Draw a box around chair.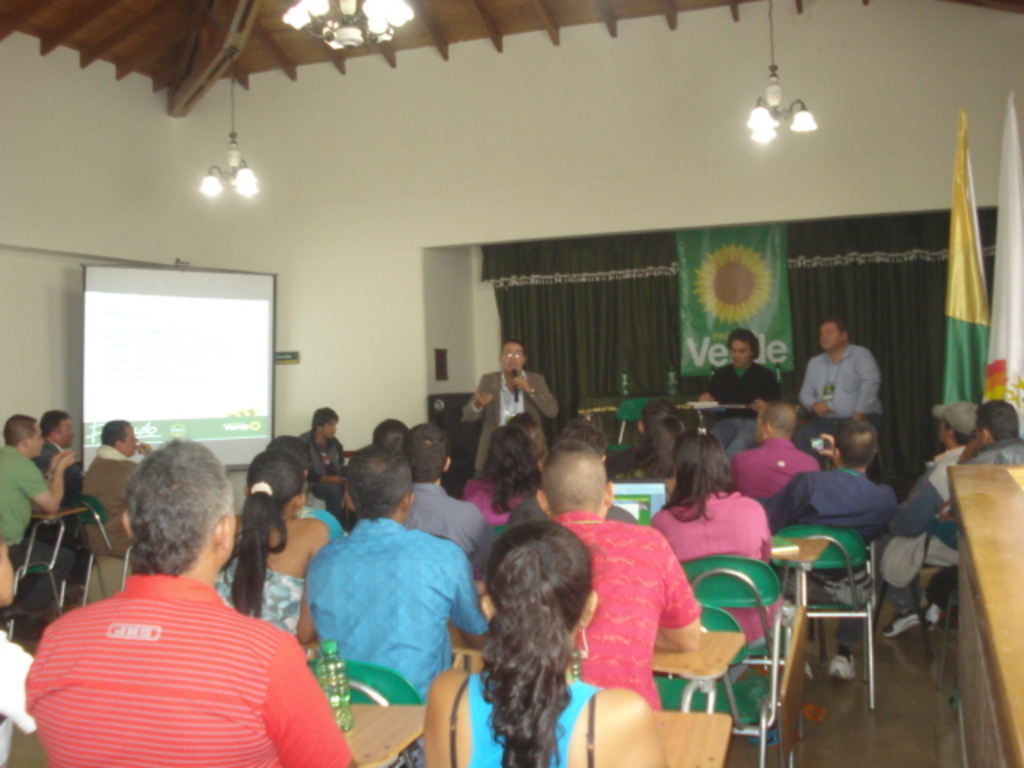
[left=765, top=502, right=894, bottom=734].
